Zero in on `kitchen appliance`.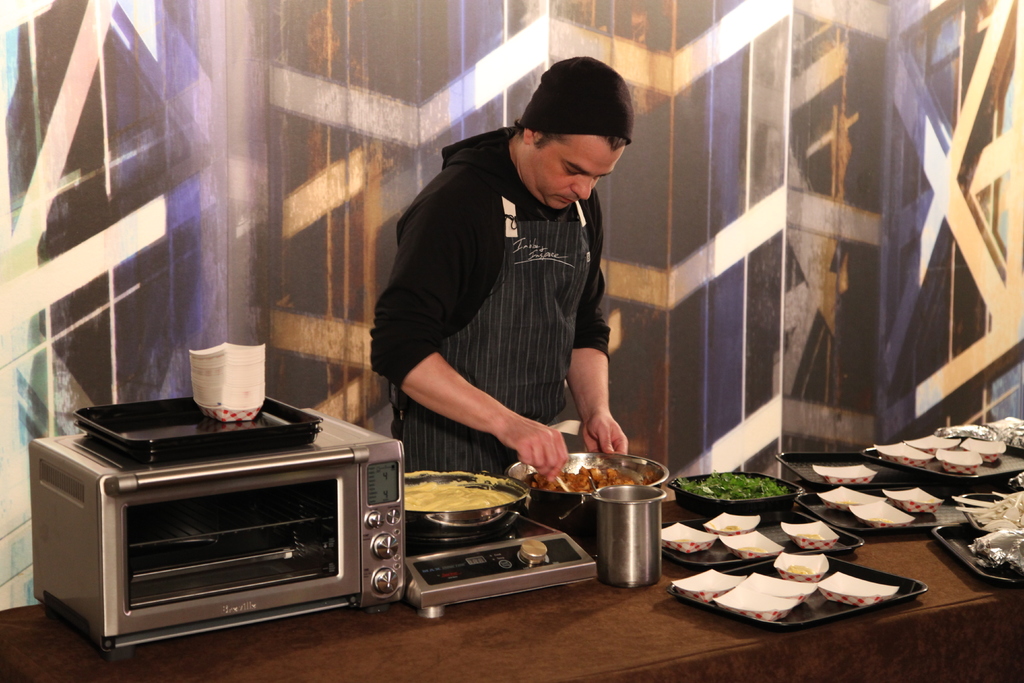
Zeroed in: detection(30, 409, 404, 659).
